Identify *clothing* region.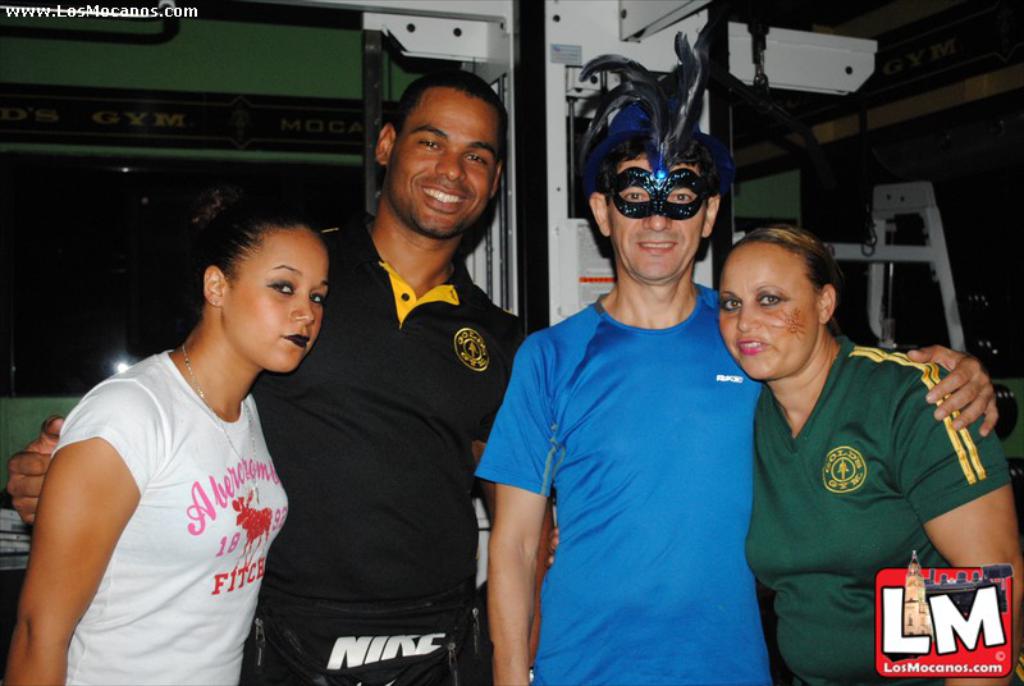
Region: left=45, top=348, right=293, bottom=685.
